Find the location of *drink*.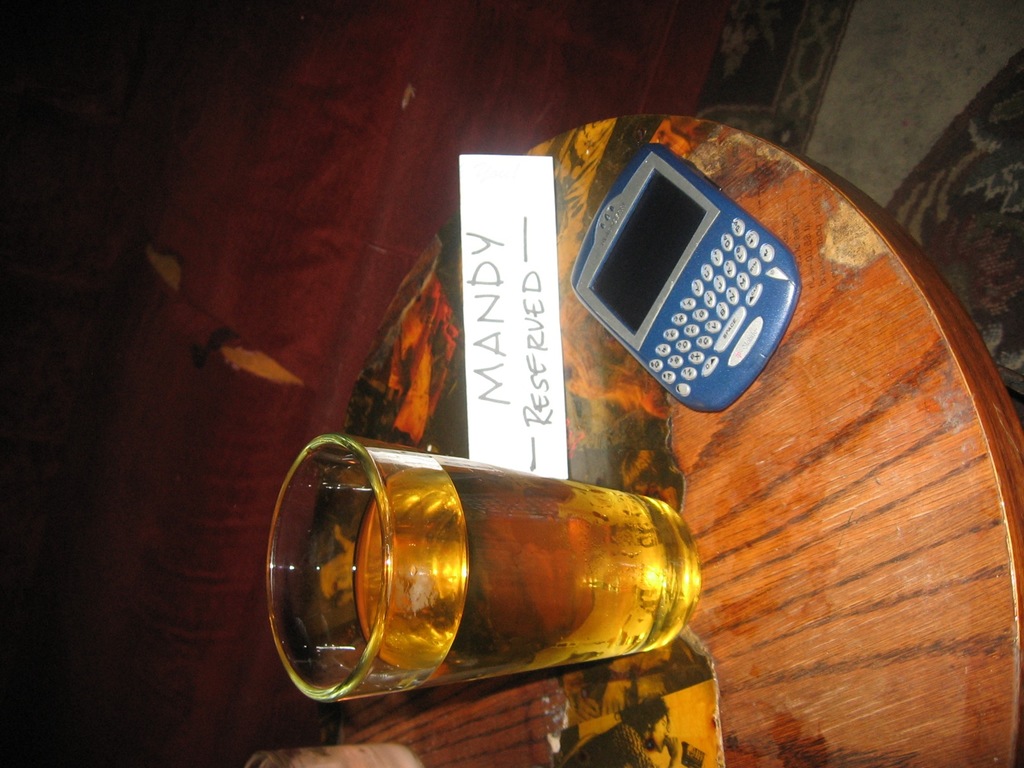
Location: (left=276, top=440, right=696, bottom=727).
